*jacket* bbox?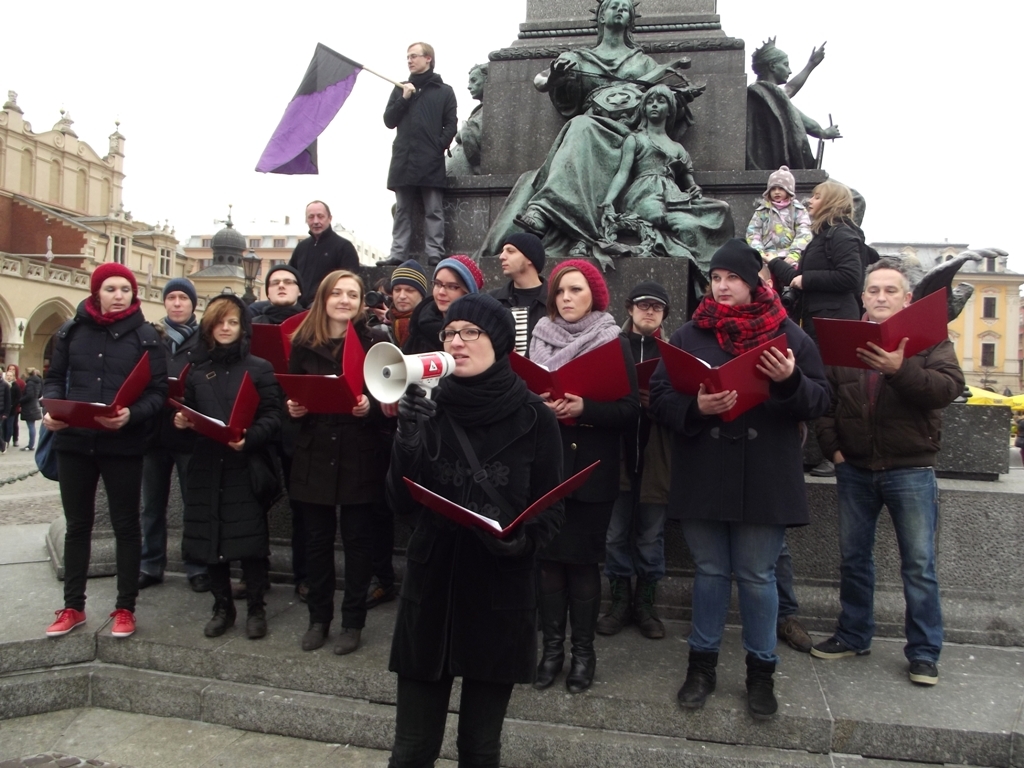
BBox(379, 68, 456, 190)
